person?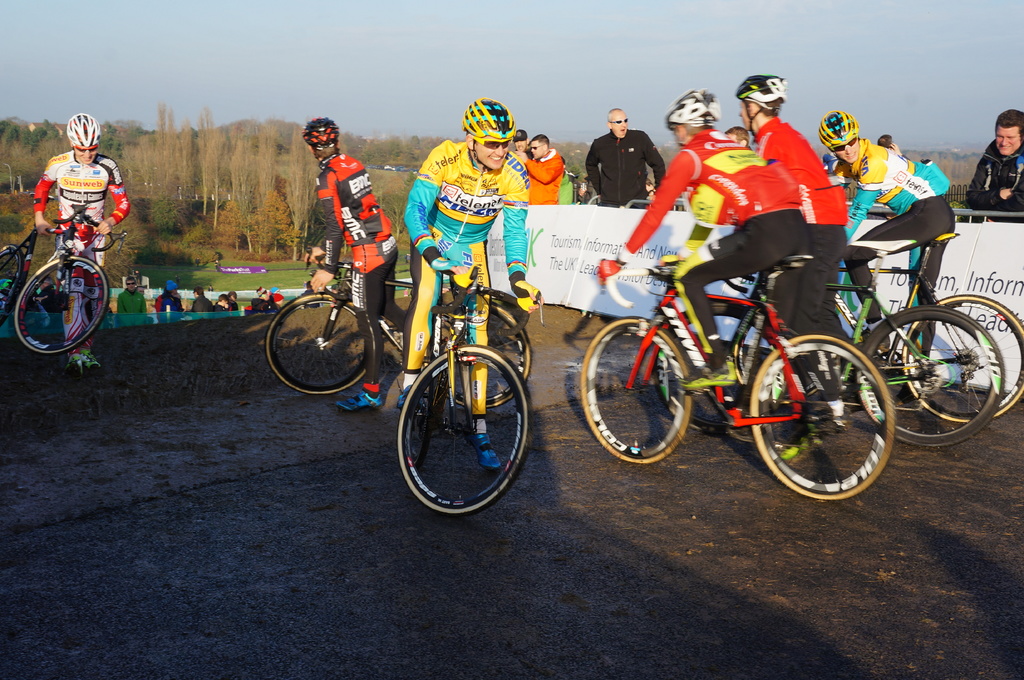
(595,88,812,425)
